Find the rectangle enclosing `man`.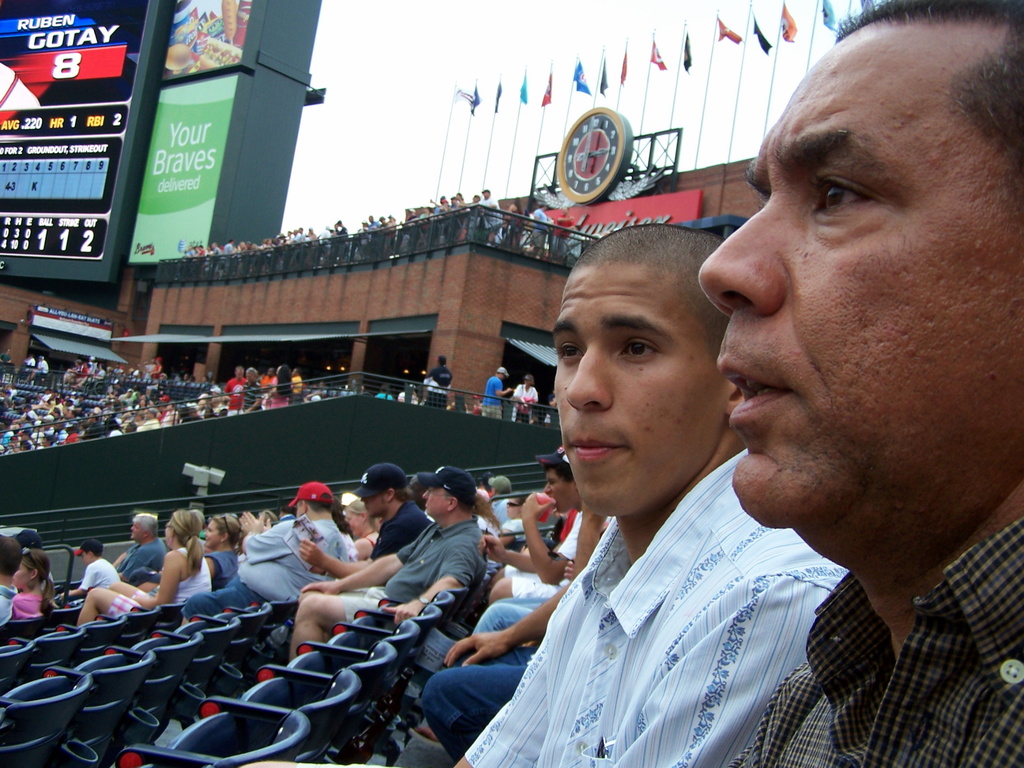
rect(484, 470, 509, 533).
